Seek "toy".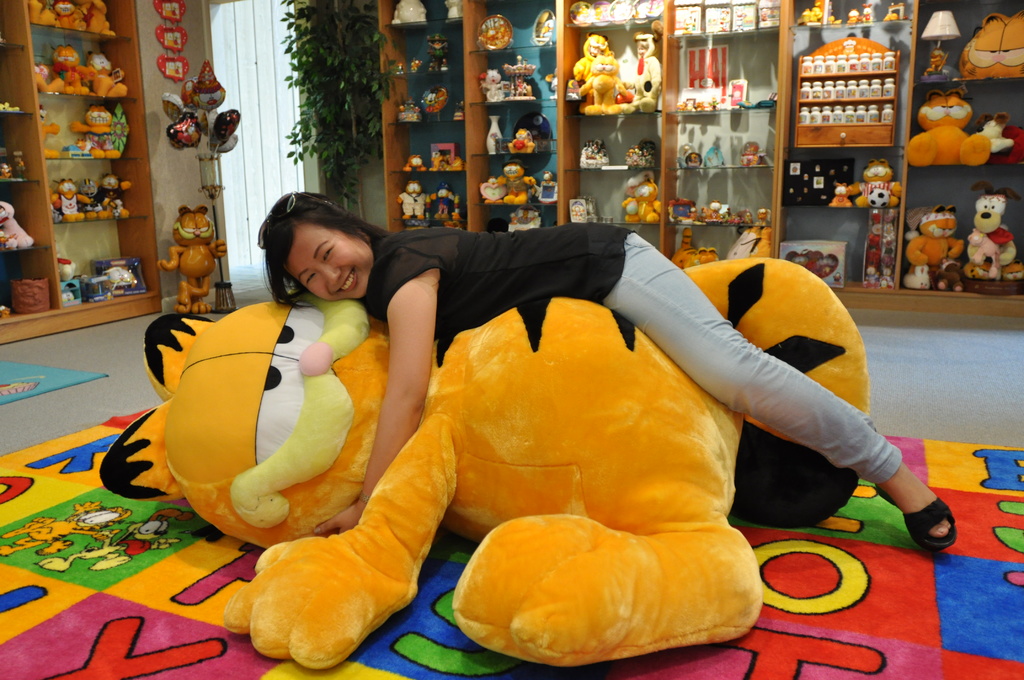
(842, 40, 858, 56).
